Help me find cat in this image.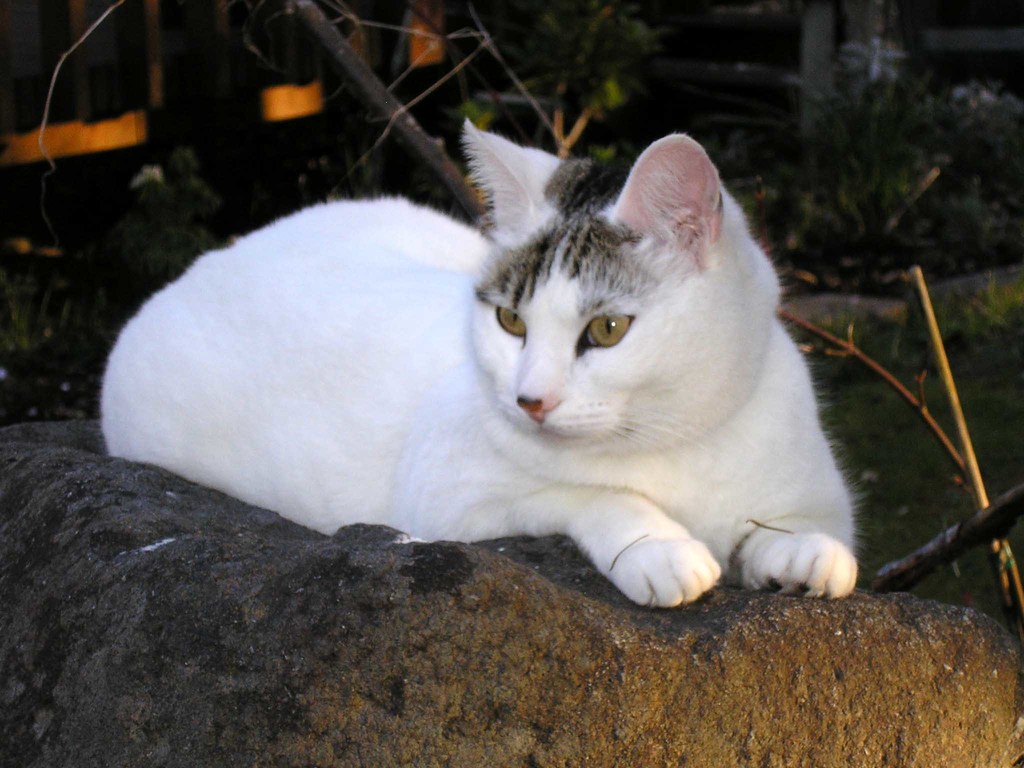
Found it: 96,116,857,607.
